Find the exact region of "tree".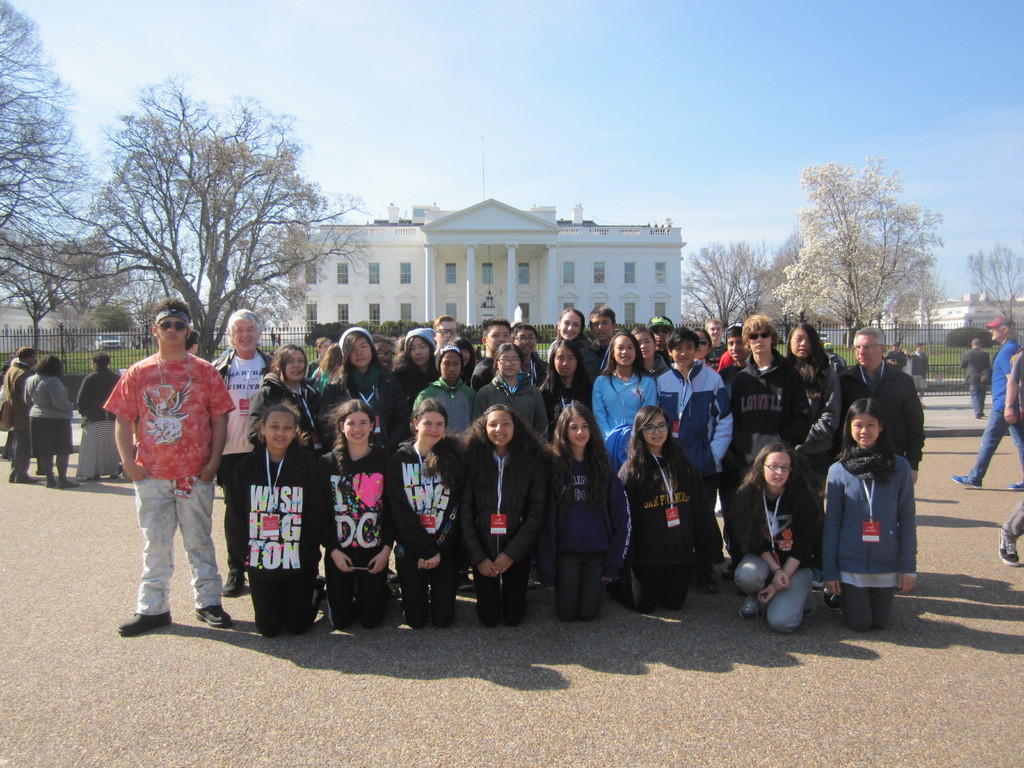
Exact region: detection(70, 68, 374, 361).
